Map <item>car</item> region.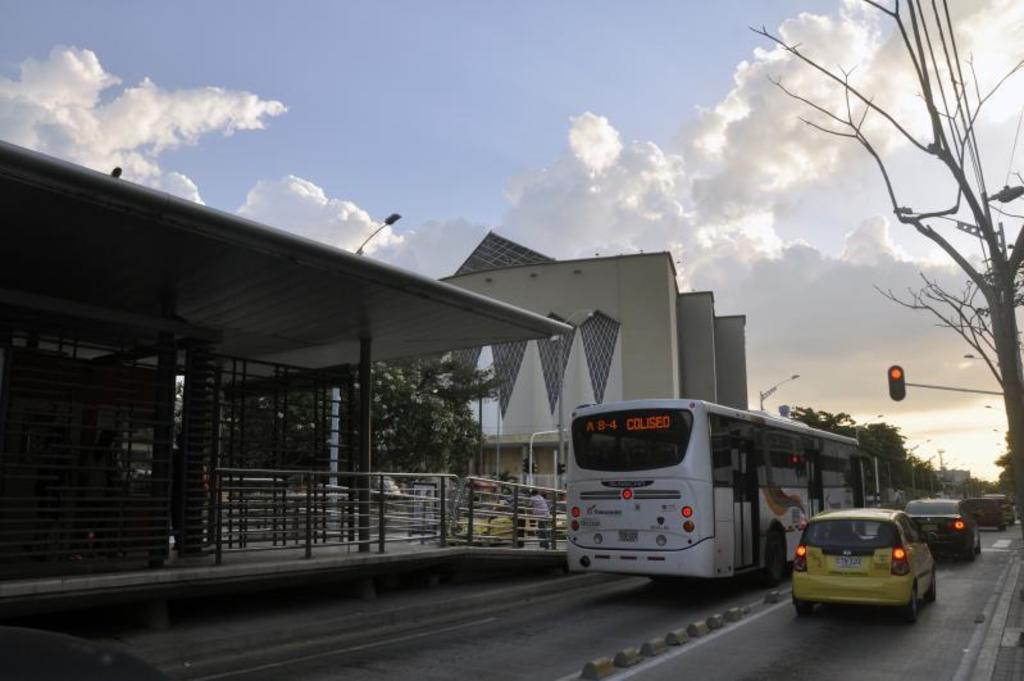
Mapped to box=[904, 496, 979, 564].
